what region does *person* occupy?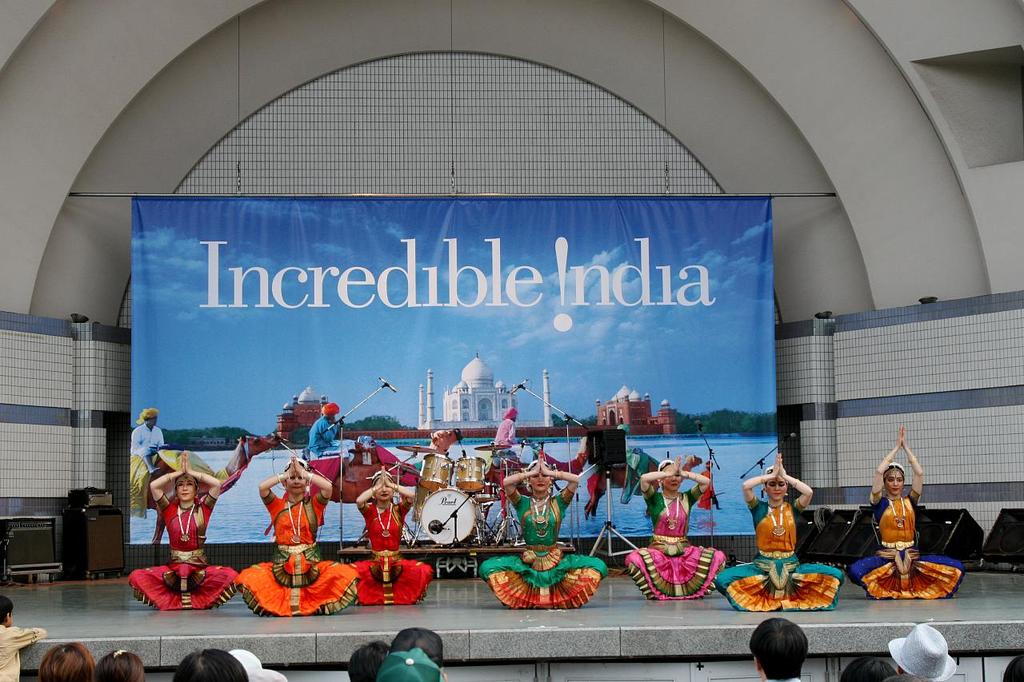
bbox(304, 401, 362, 474).
